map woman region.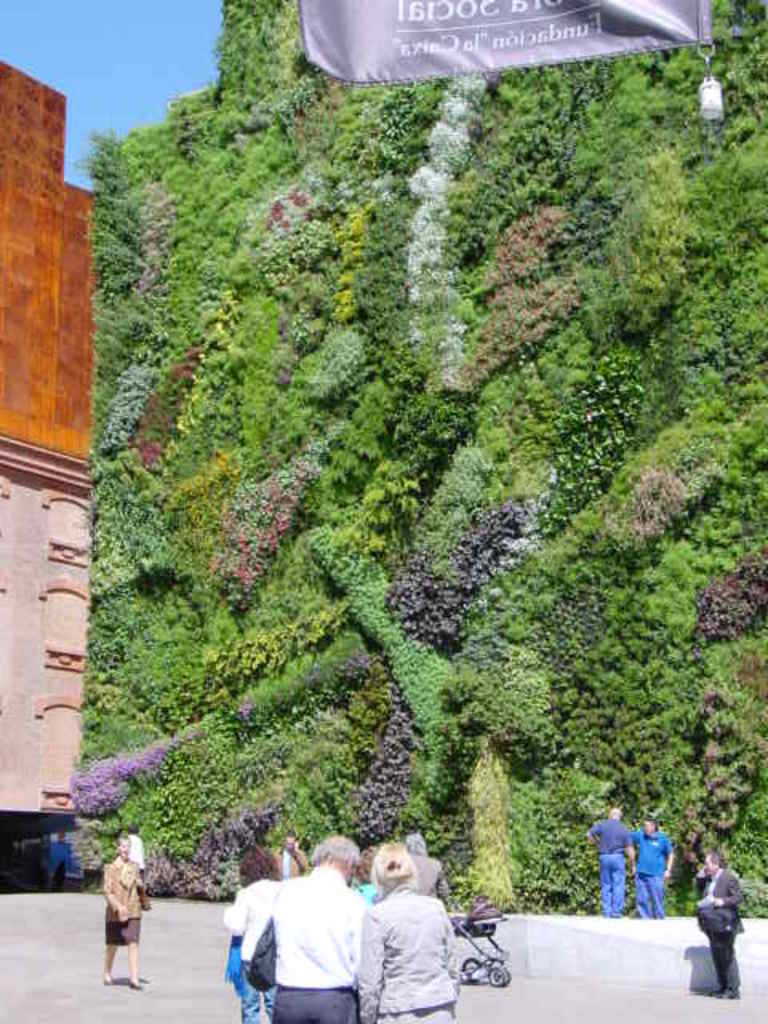
Mapped to x1=102 y1=838 x2=154 y2=992.
